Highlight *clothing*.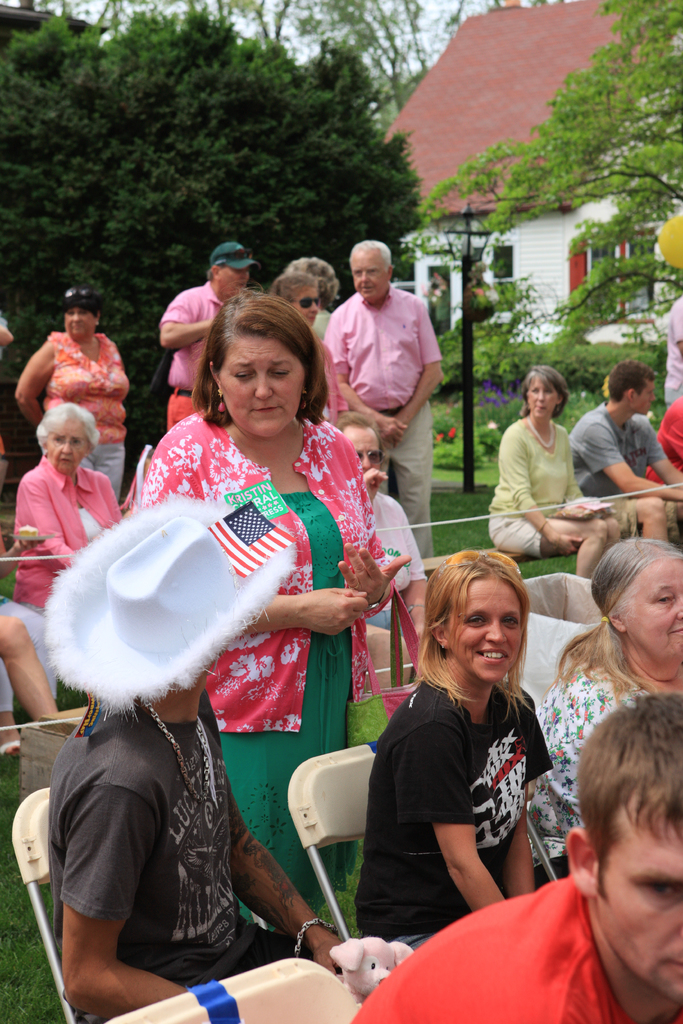
Highlighted region: [left=16, top=457, right=124, bottom=613].
